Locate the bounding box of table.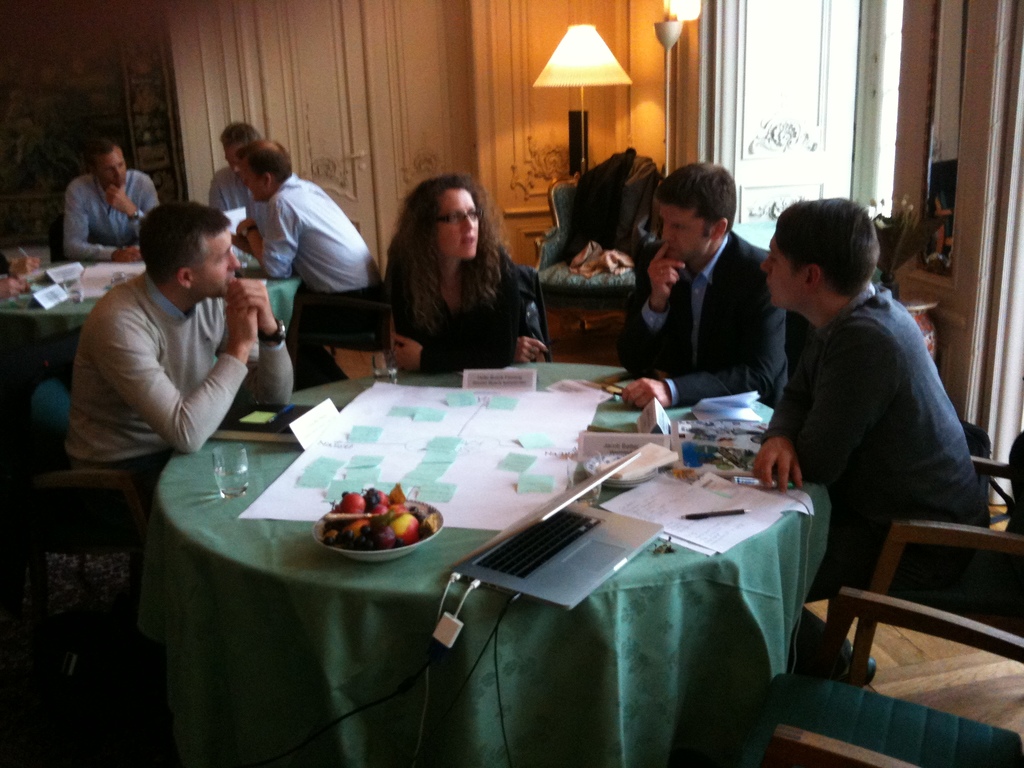
Bounding box: pyautogui.locateOnScreen(108, 371, 887, 745).
